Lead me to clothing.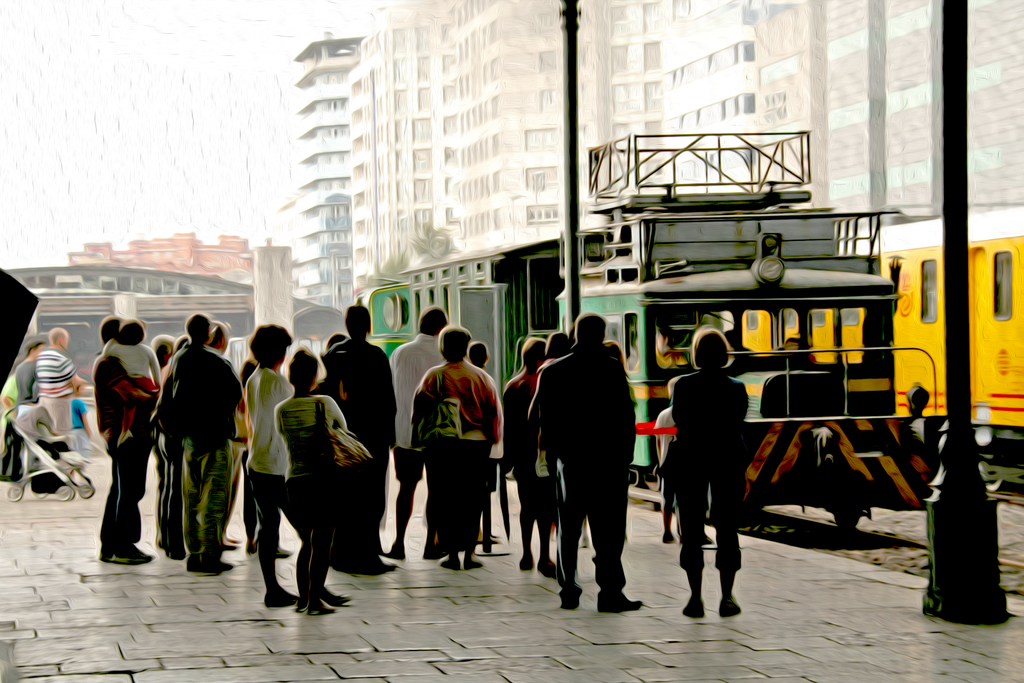
Lead to Rect(412, 356, 504, 560).
